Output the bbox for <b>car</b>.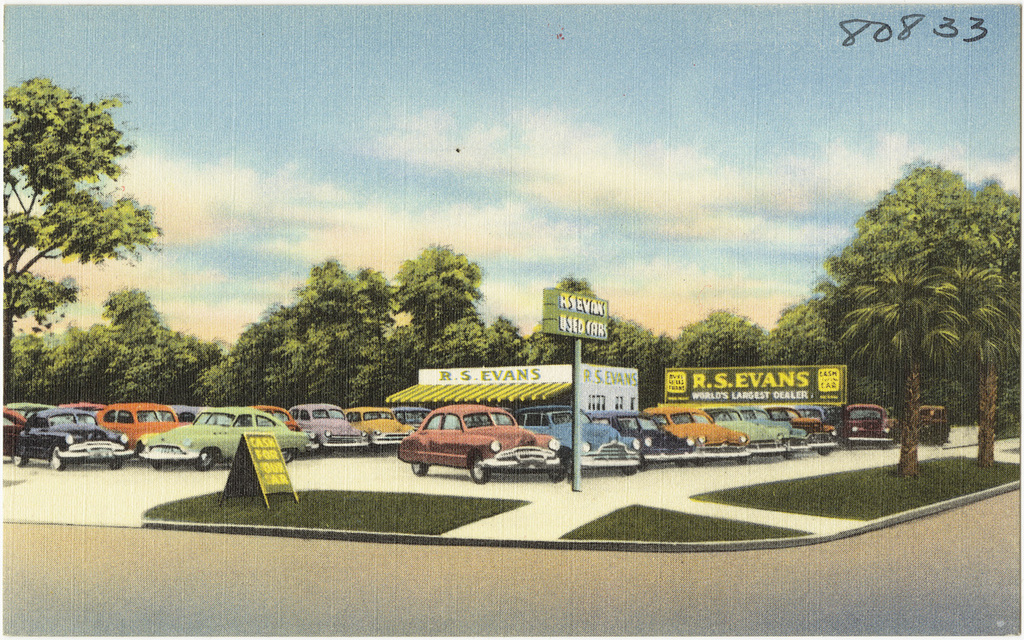
locate(825, 400, 915, 456).
